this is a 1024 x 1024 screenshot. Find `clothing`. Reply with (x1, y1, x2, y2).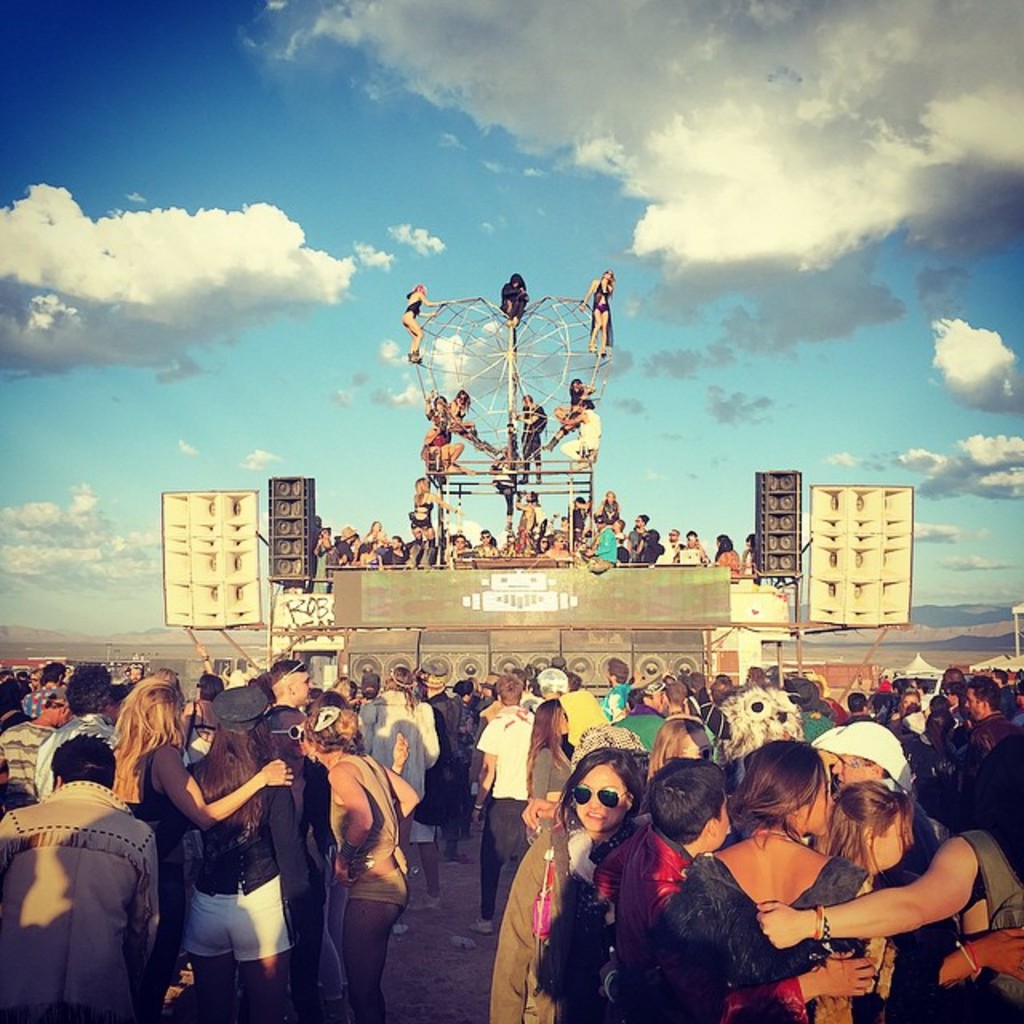
(421, 406, 450, 480).
